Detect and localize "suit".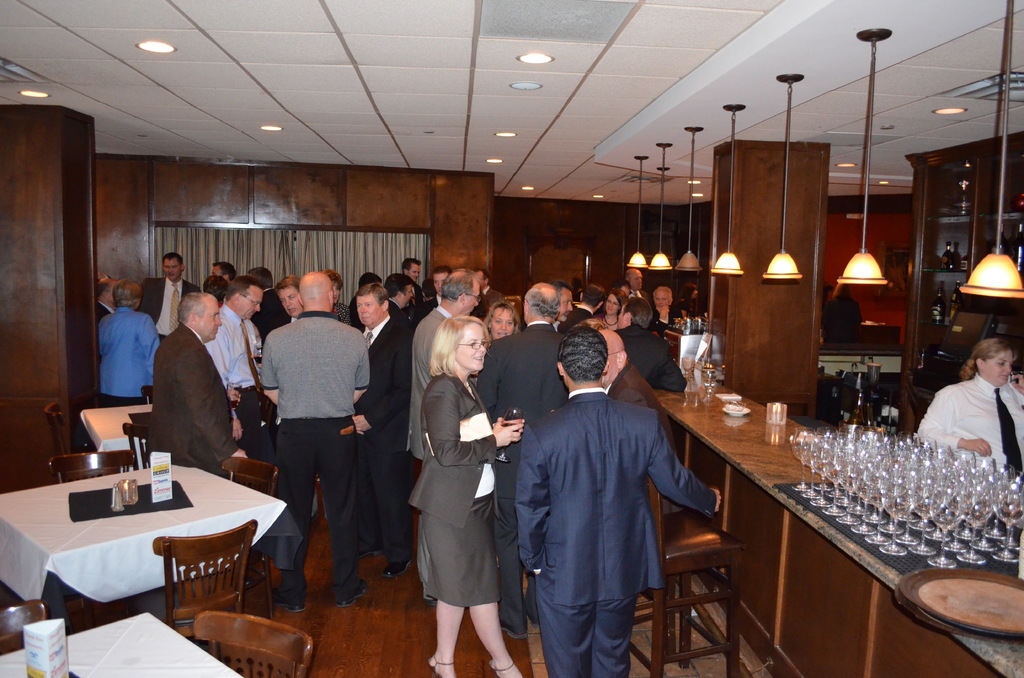
Localized at {"left": 356, "top": 318, "right": 413, "bottom": 572}.
